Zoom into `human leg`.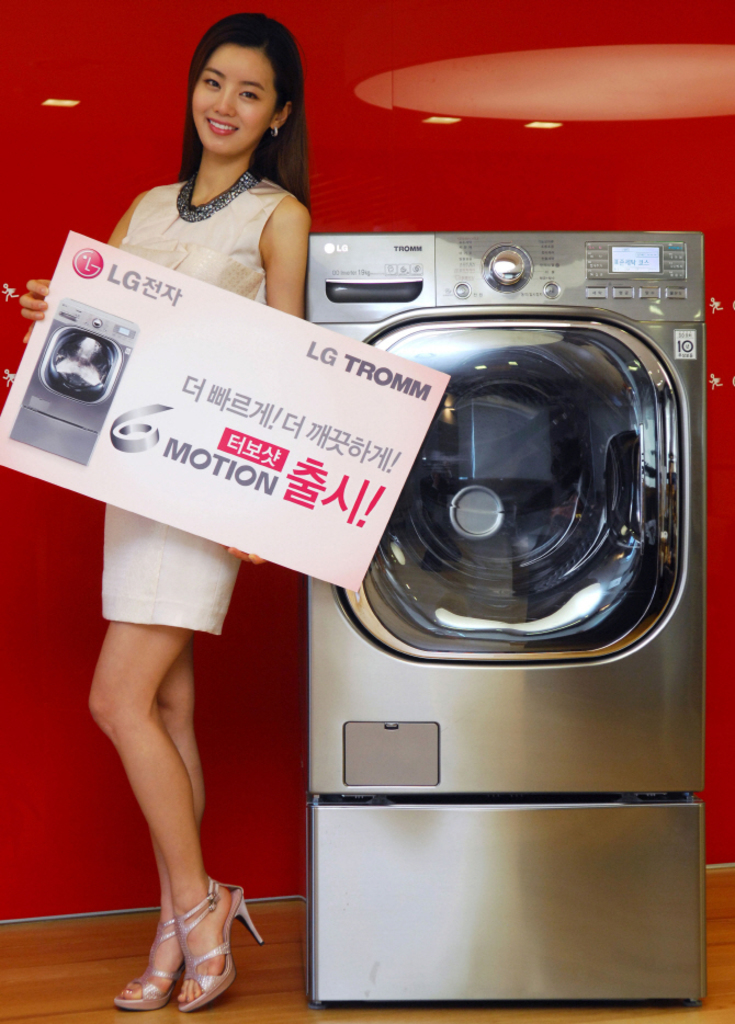
Zoom target: bbox=(112, 628, 238, 985).
